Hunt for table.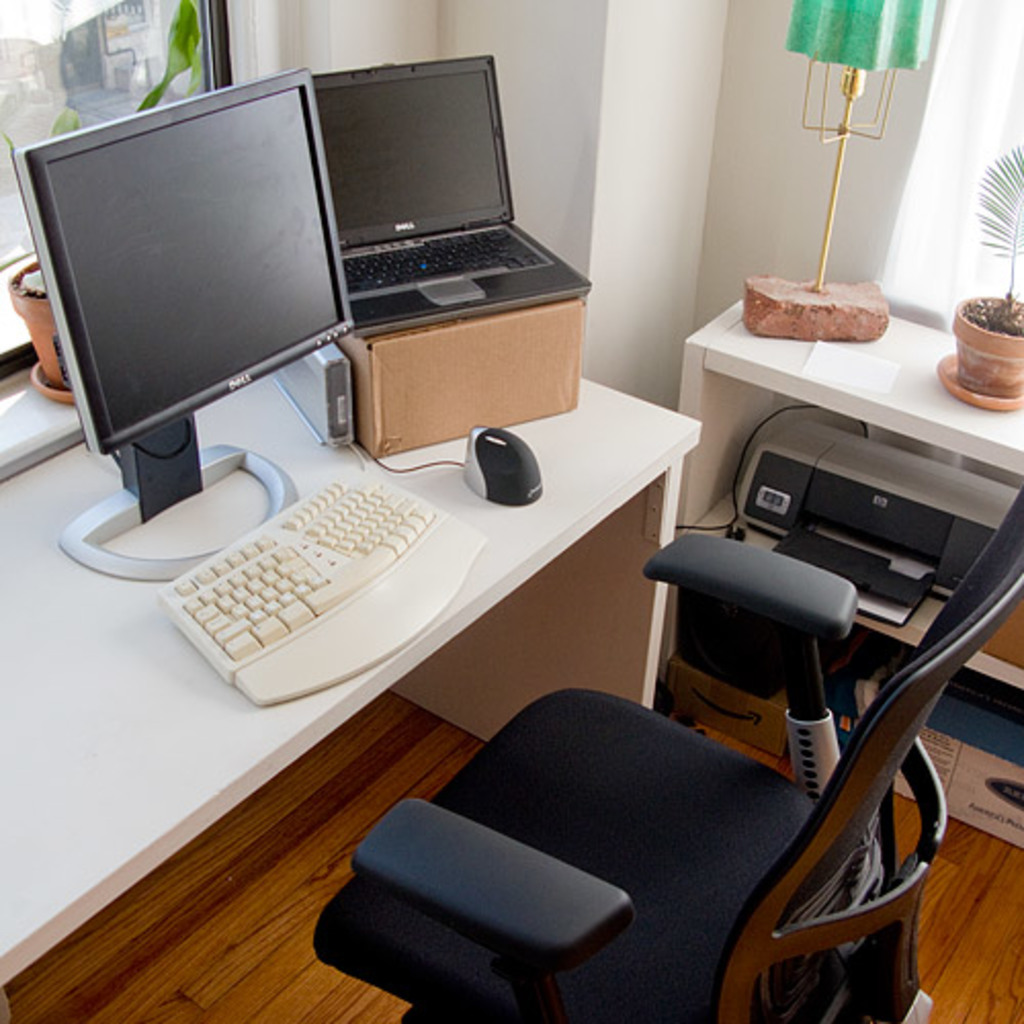
Hunted down at rect(678, 303, 1022, 692).
